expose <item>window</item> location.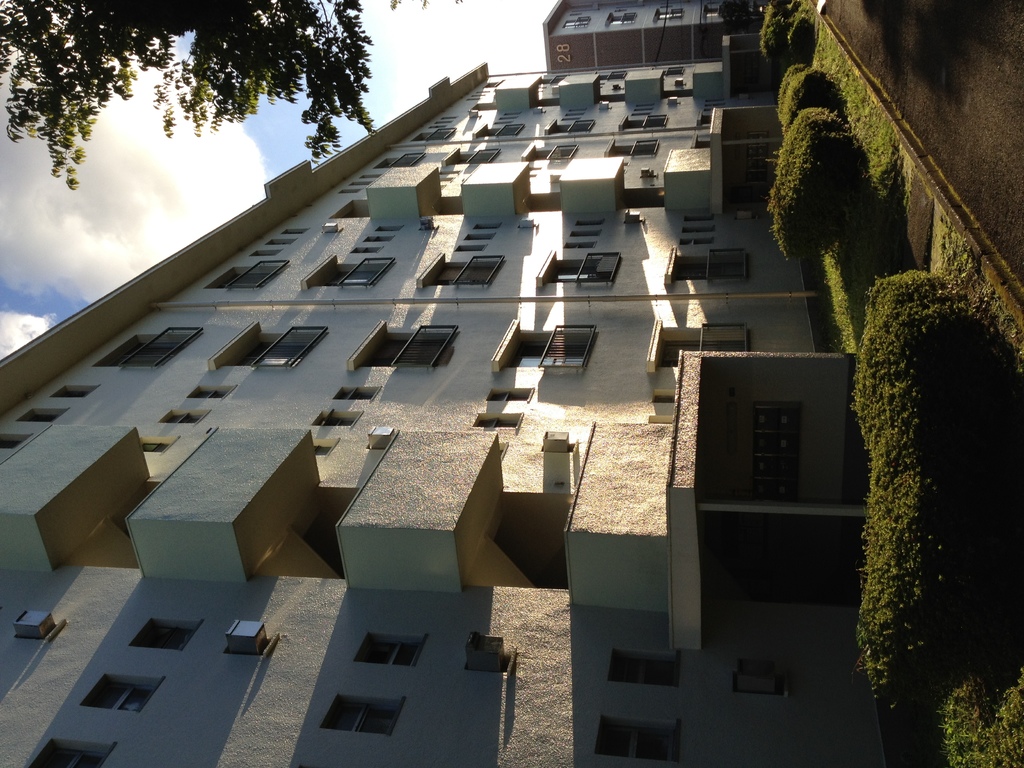
Exposed at l=476, t=410, r=521, b=428.
